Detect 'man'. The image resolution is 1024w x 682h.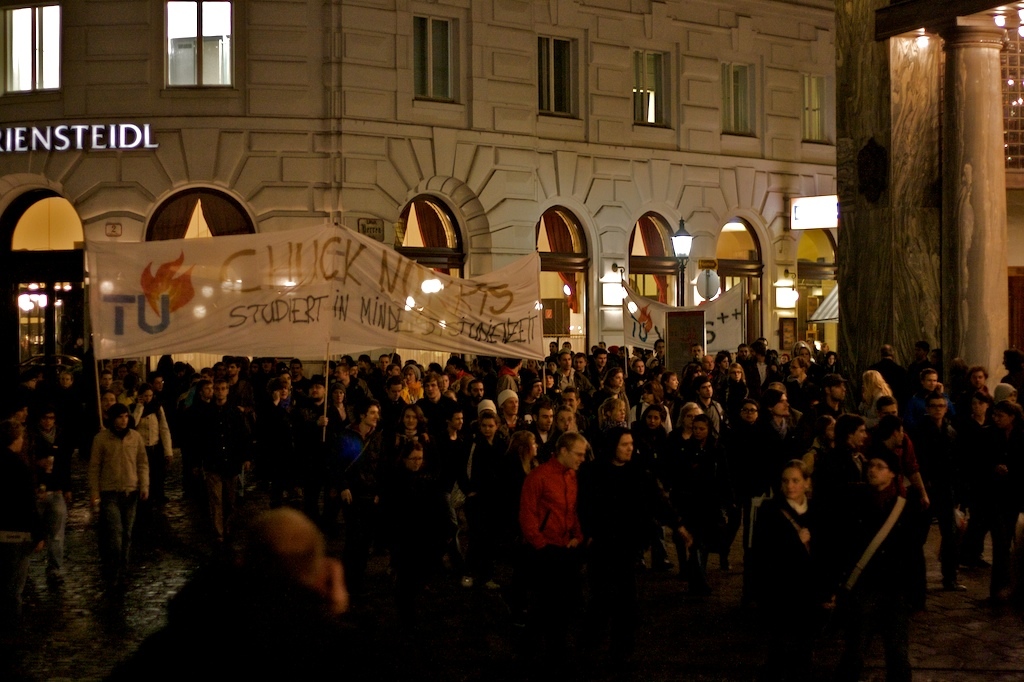
753 389 796 442.
